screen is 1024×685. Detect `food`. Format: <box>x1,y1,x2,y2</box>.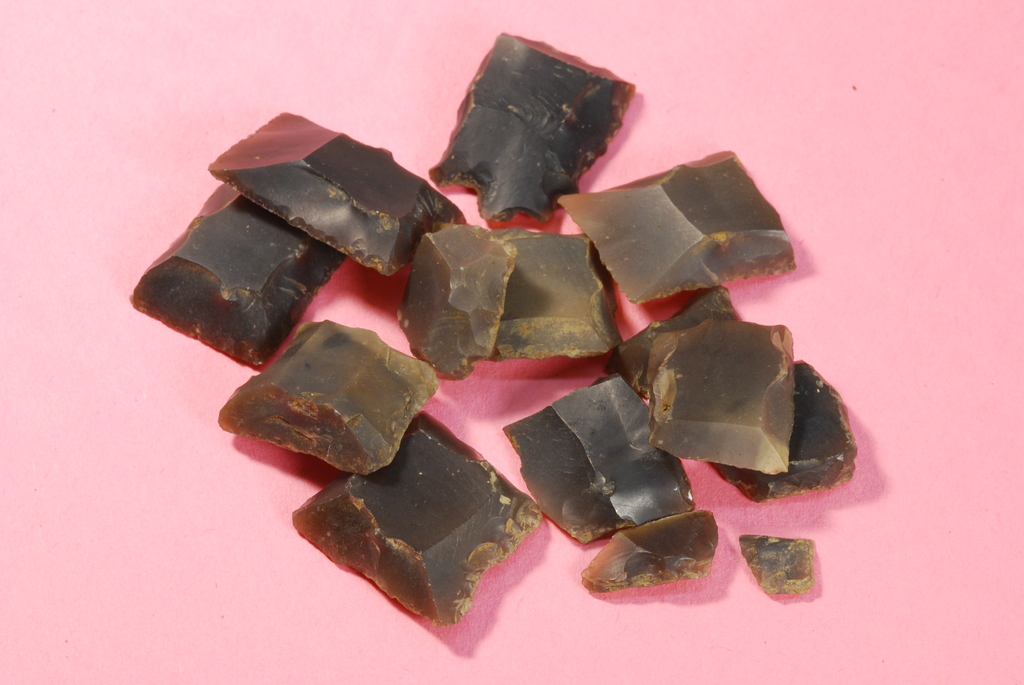
<box>707,355,855,502</box>.
